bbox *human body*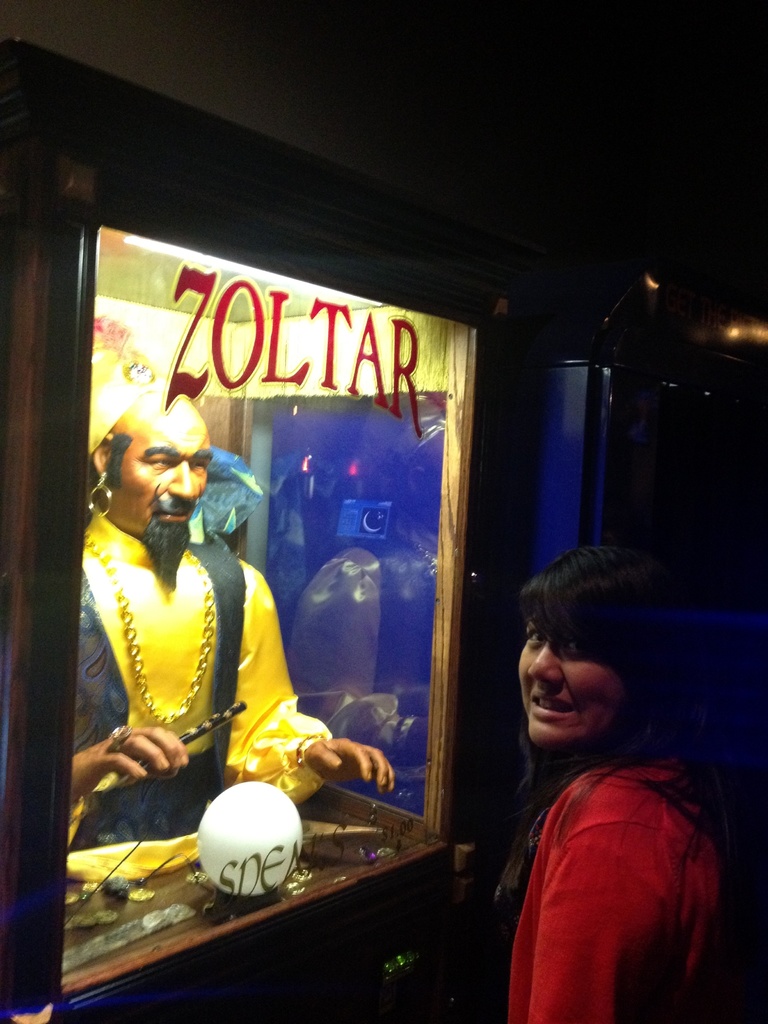
bbox=[51, 378, 392, 888]
